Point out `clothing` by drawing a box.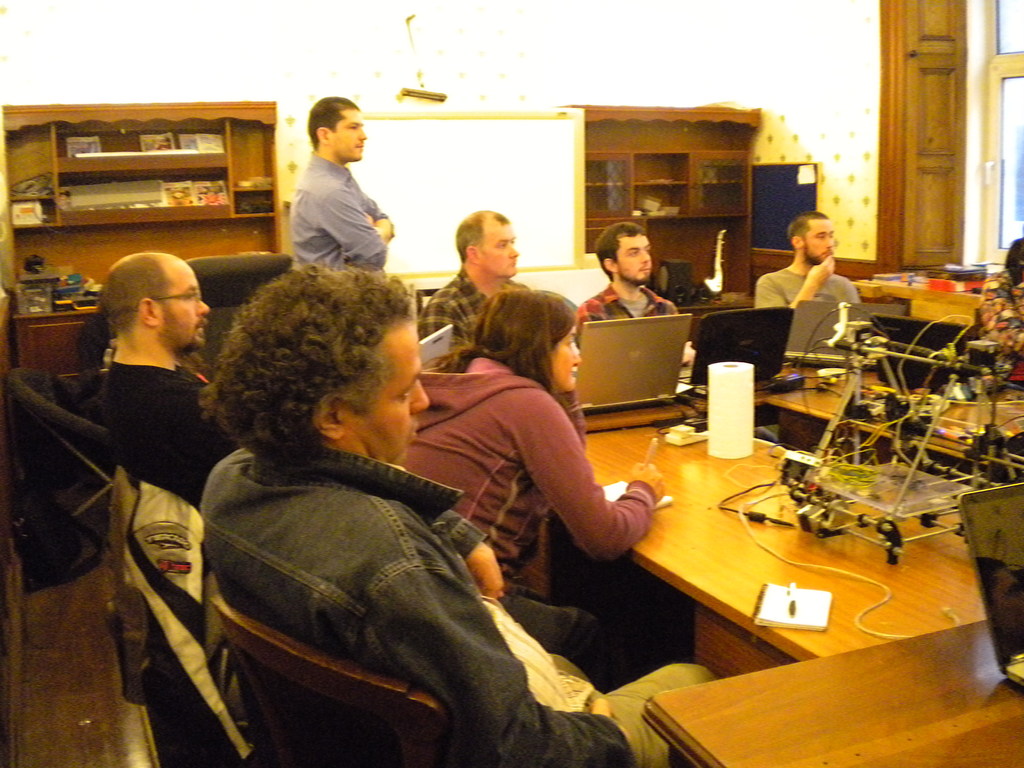
select_region(395, 343, 649, 669).
